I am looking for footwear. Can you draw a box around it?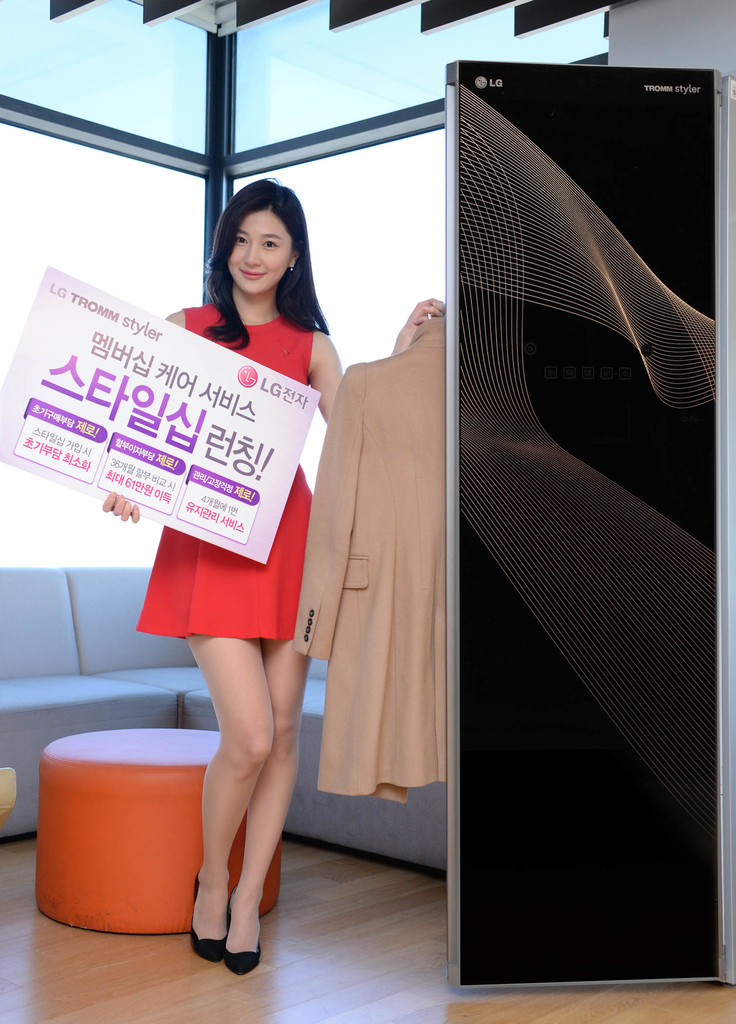
Sure, the bounding box is bbox=[190, 872, 218, 970].
